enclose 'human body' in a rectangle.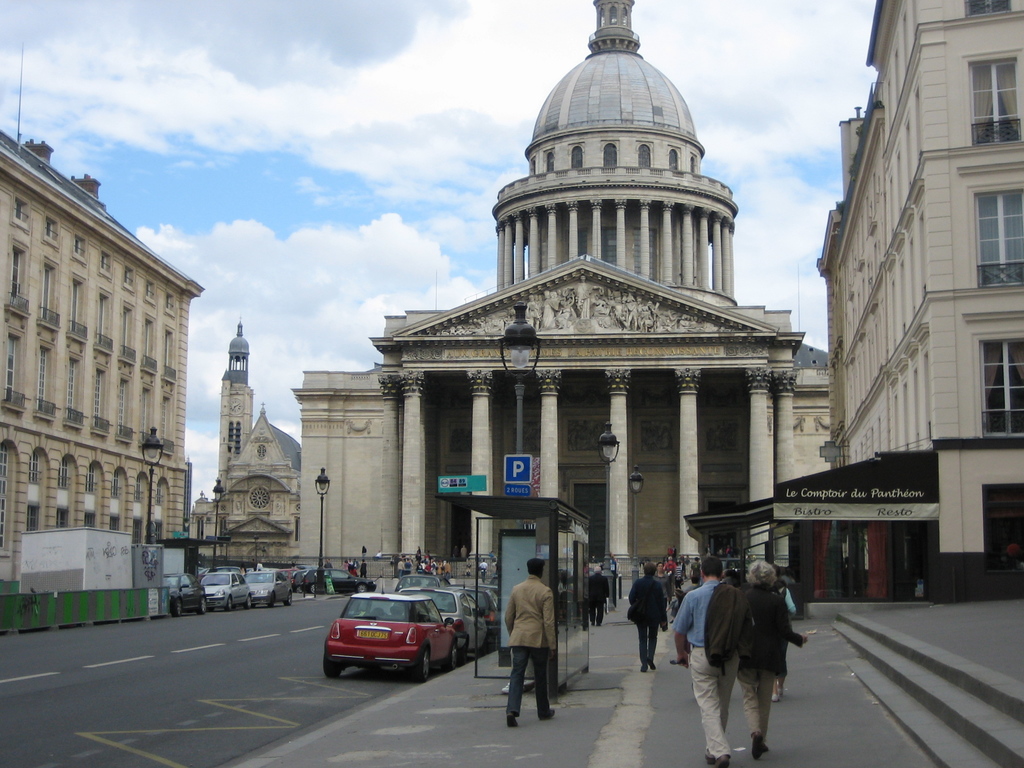
737/581/808/760.
